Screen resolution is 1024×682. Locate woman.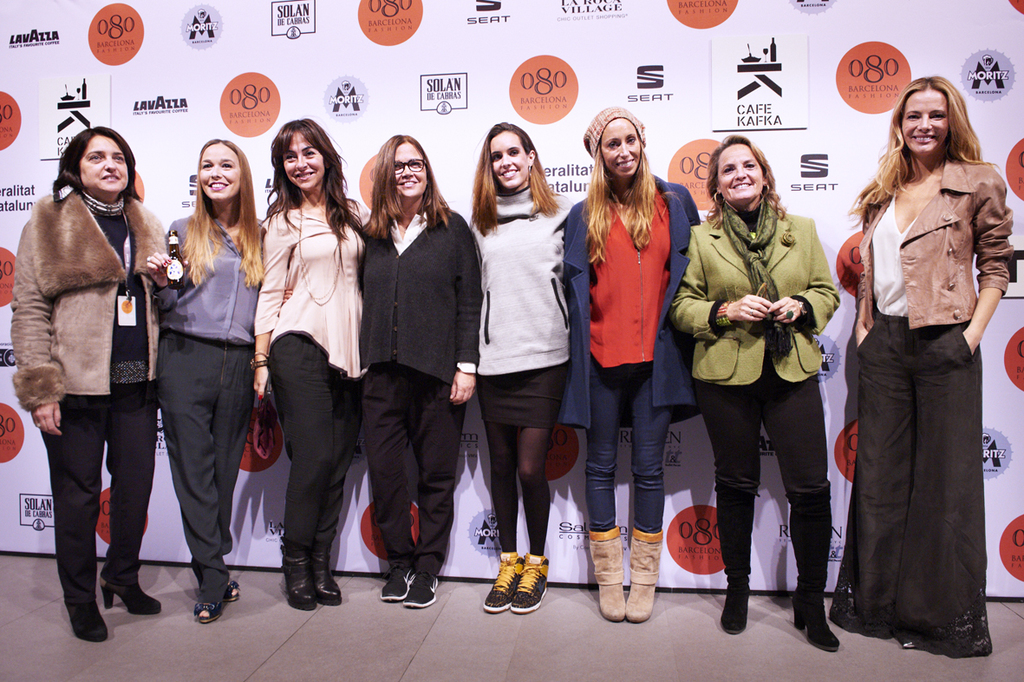
bbox=[686, 138, 845, 621].
